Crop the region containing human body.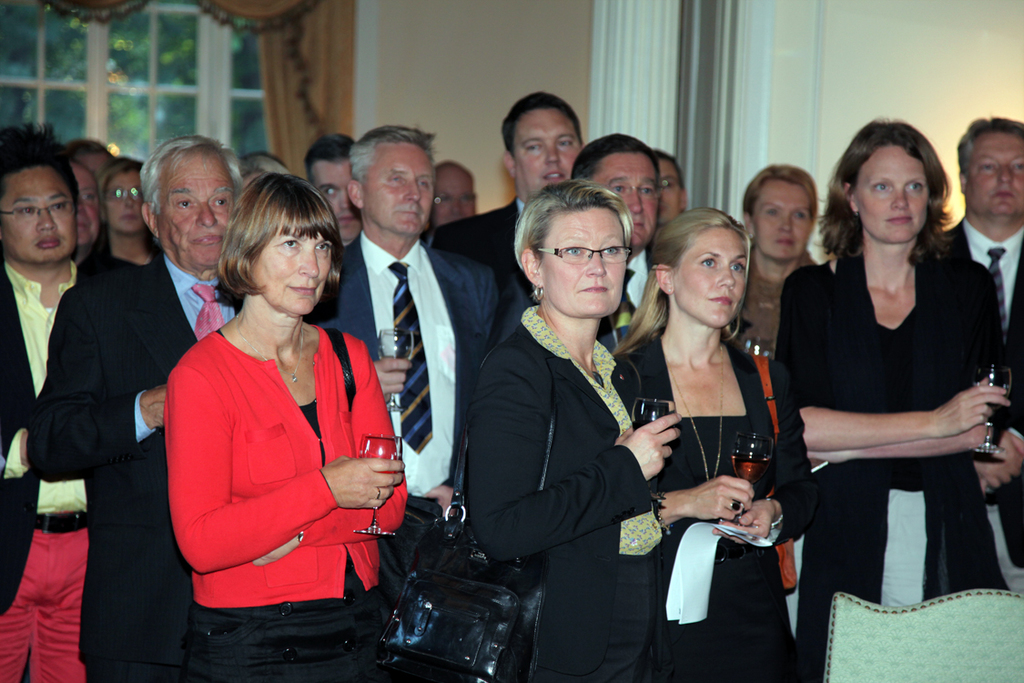
Crop region: 422/83/591/307.
